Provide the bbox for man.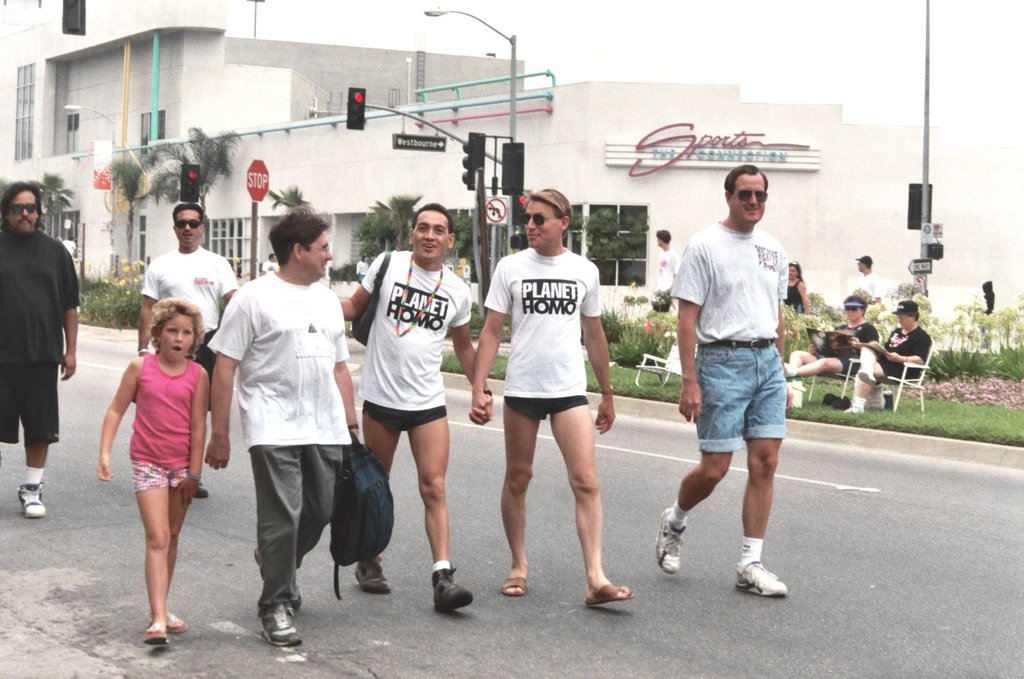
<box>660,158,788,603</box>.
